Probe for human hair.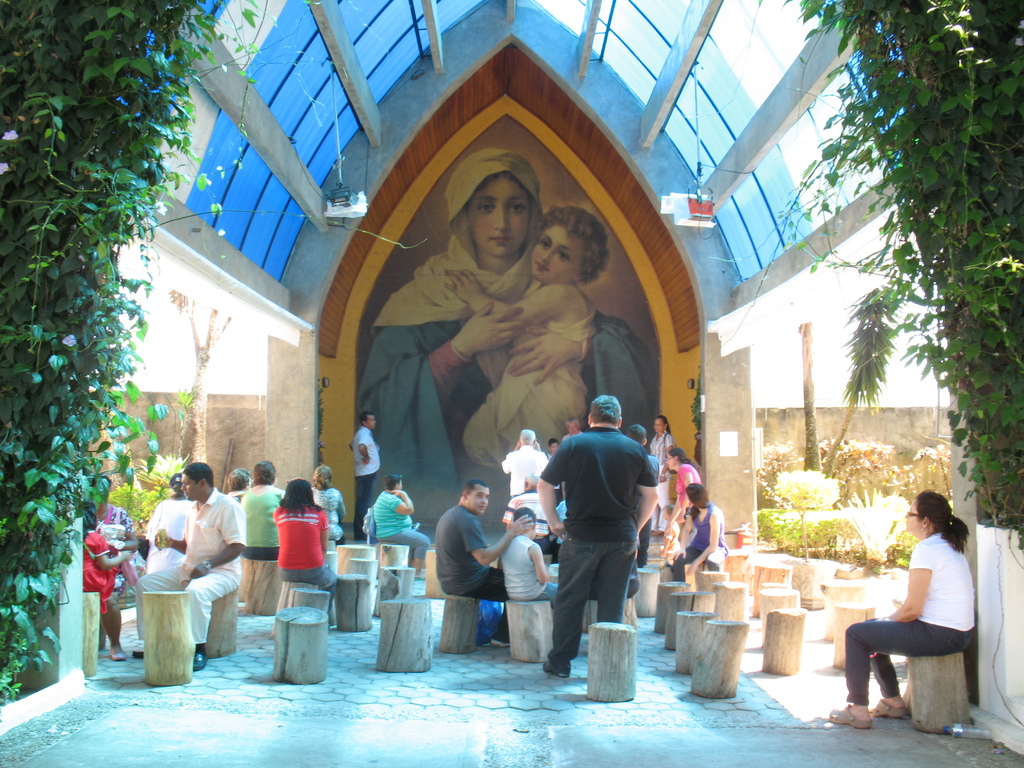
Probe result: box(357, 409, 371, 426).
